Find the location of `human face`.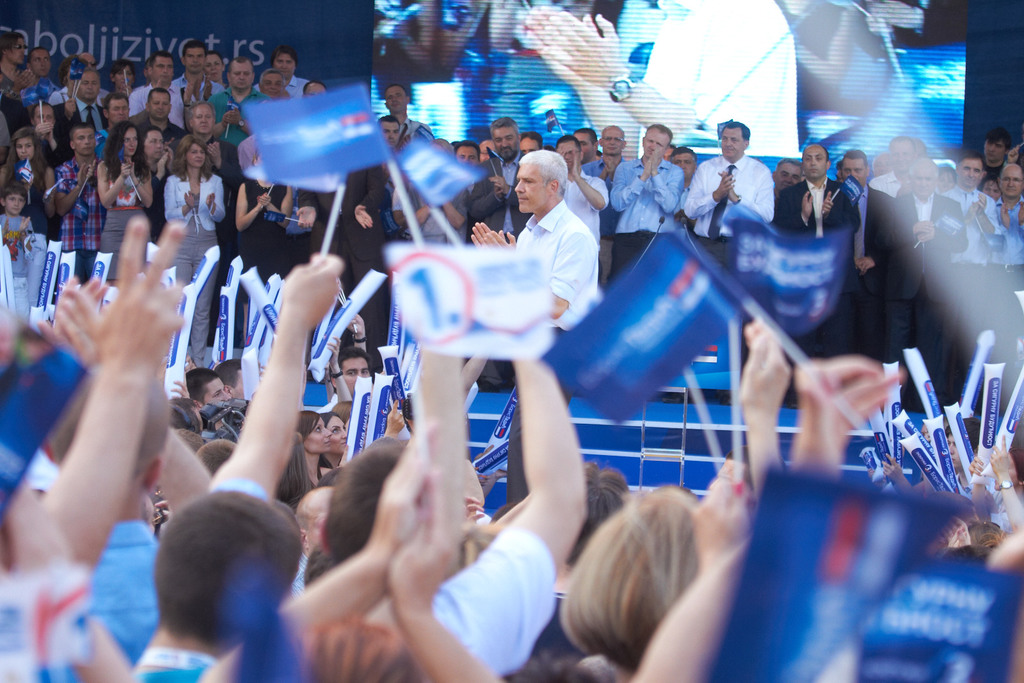
Location: [457,144,479,160].
